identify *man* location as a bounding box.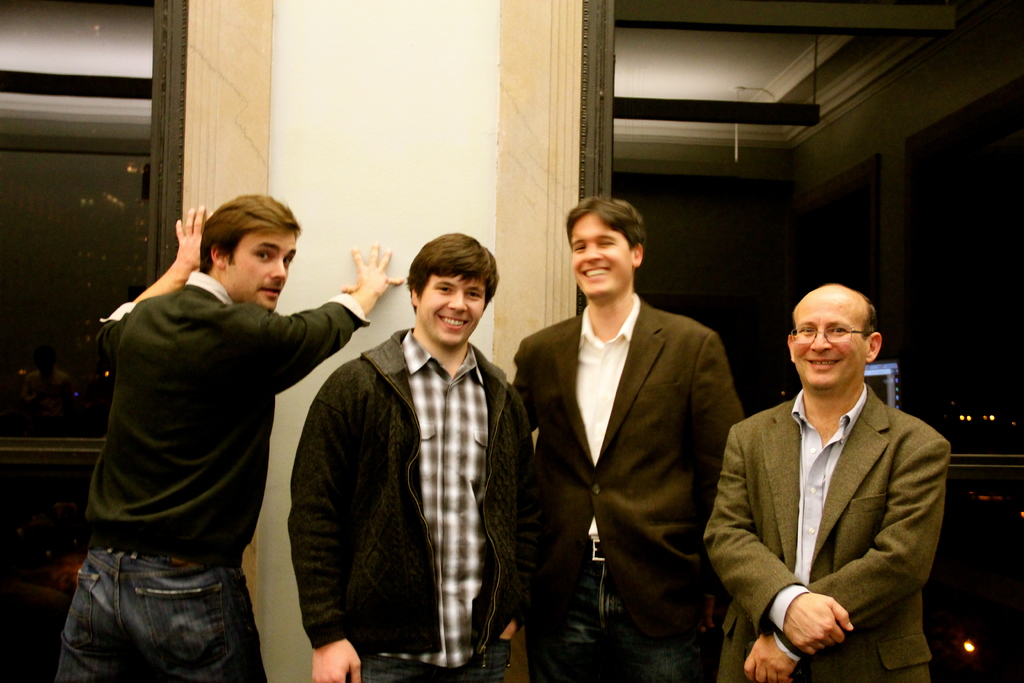
bbox(508, 192, 744, 682).
